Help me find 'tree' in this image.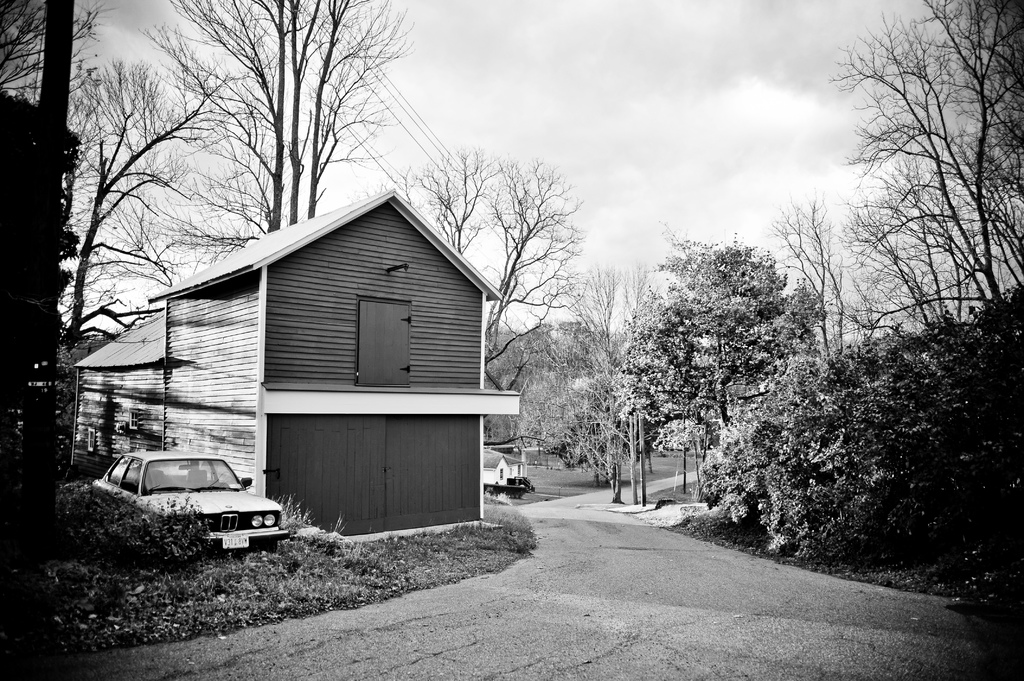
Found it: region(0, 0, 115, 96).
